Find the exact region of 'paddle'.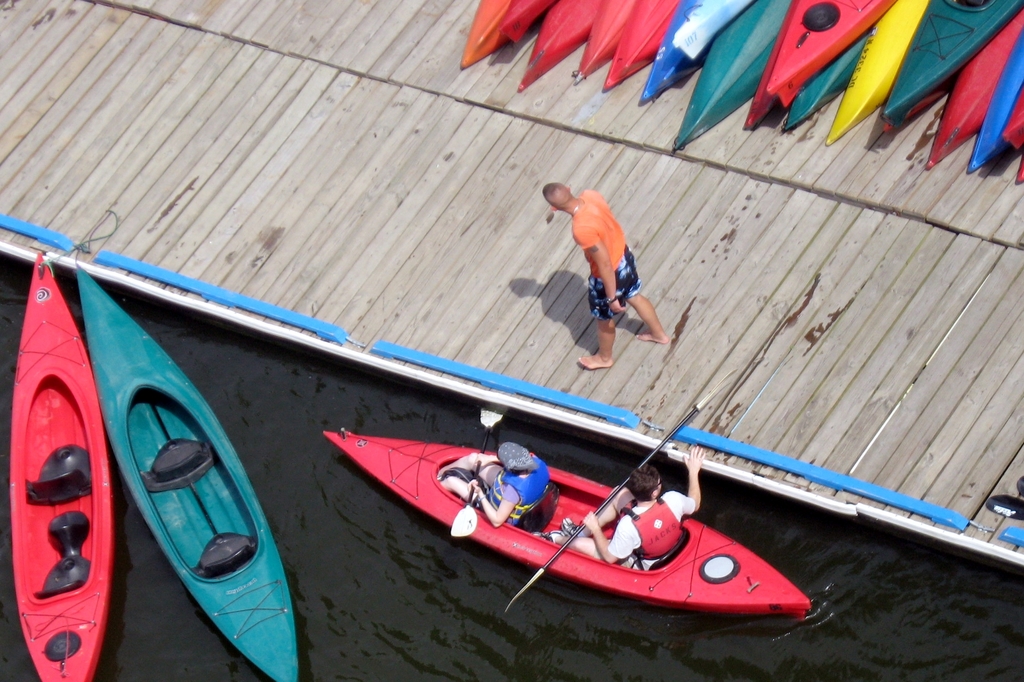
Exact region: locate(451, 409, 502, 539).
